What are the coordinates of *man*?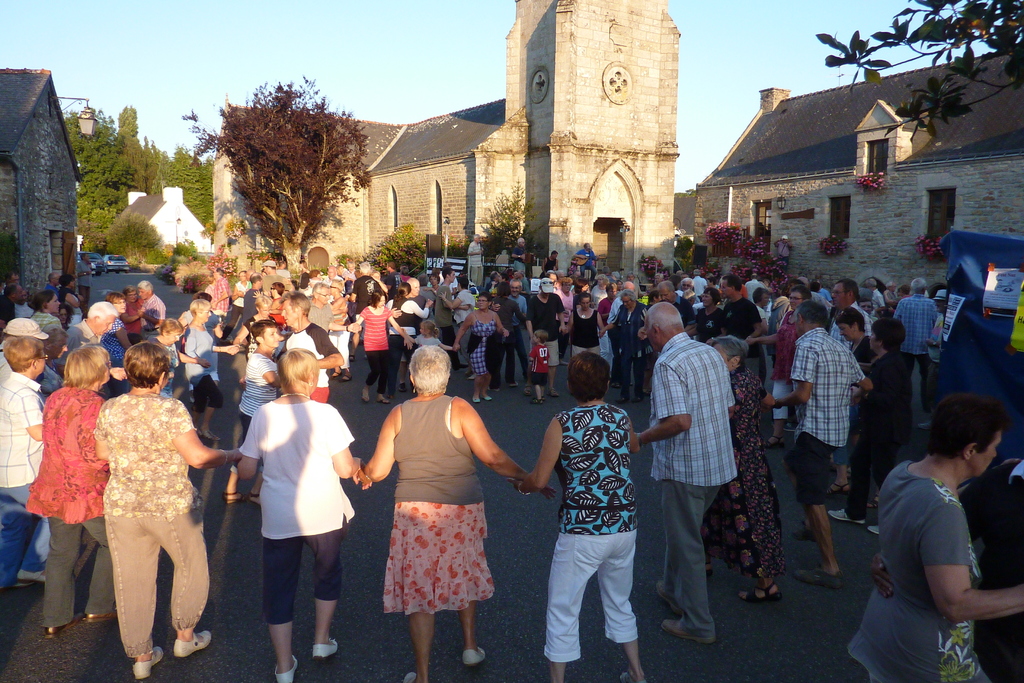
607:279:637:385.
